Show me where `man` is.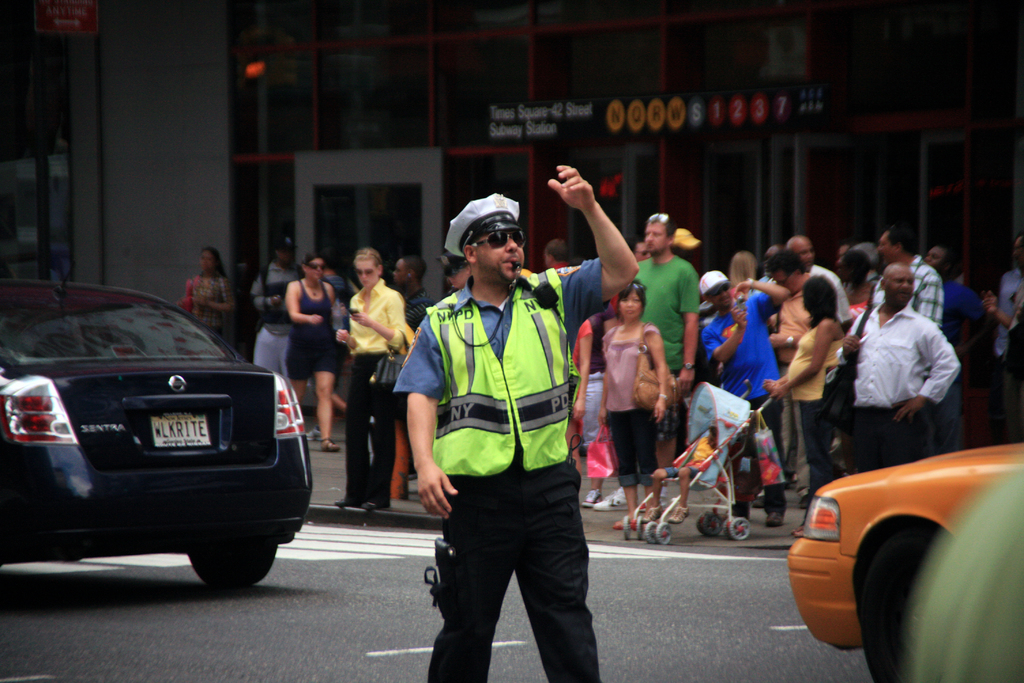
`man` is at (756, 234, 853, 489).
